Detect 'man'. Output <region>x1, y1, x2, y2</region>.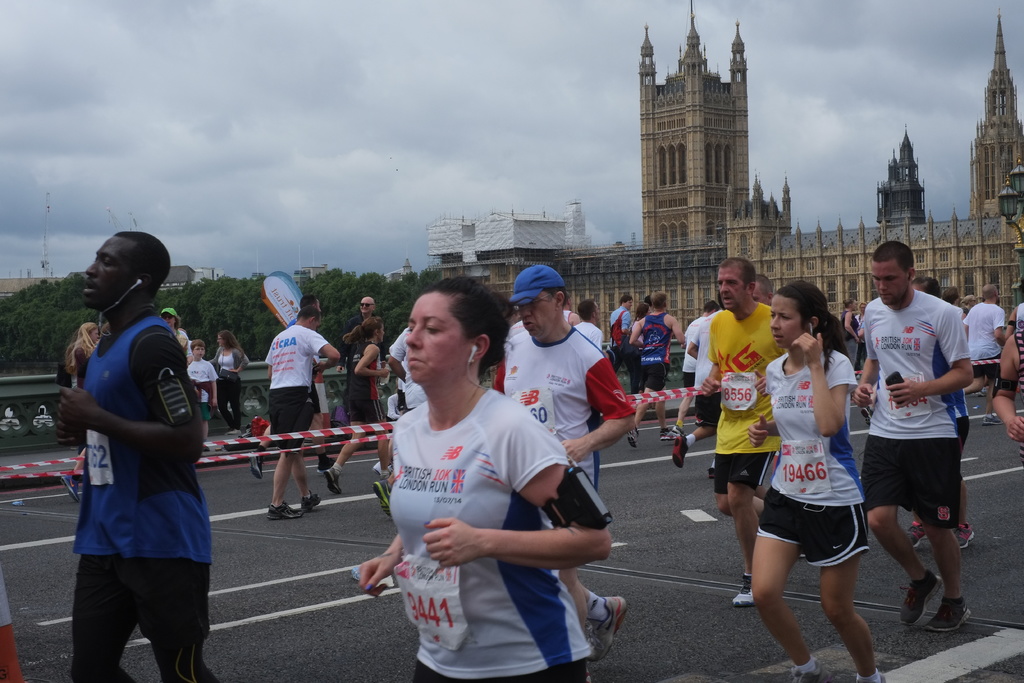
<region>348, 288, 387, 325</region>.
